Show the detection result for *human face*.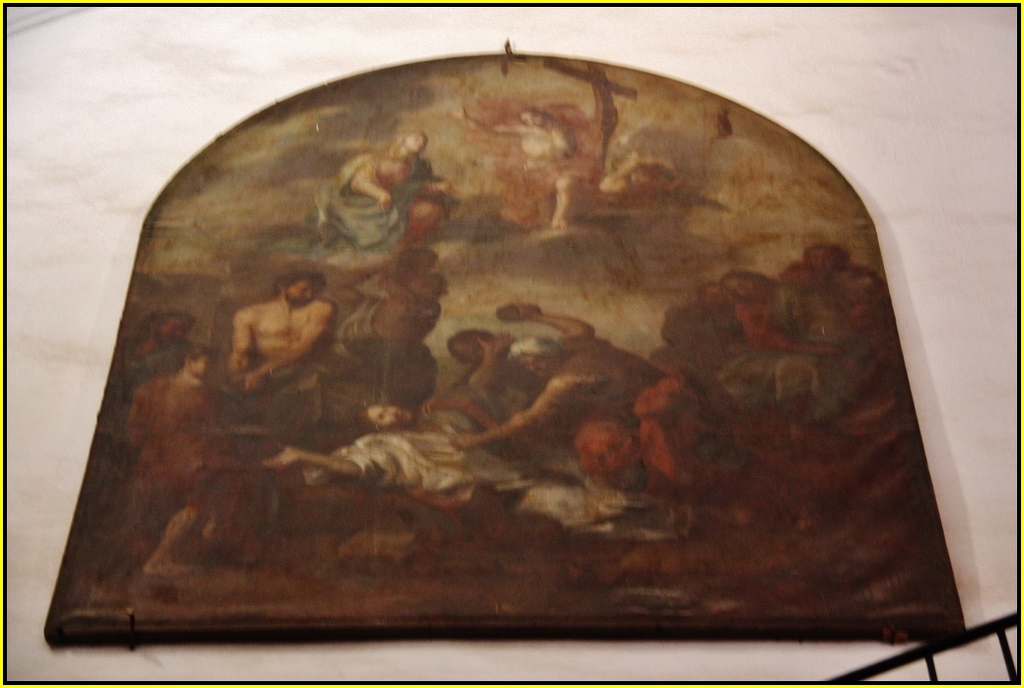
pyautogui.locateOnScreen(285, 280, 323, 305).
